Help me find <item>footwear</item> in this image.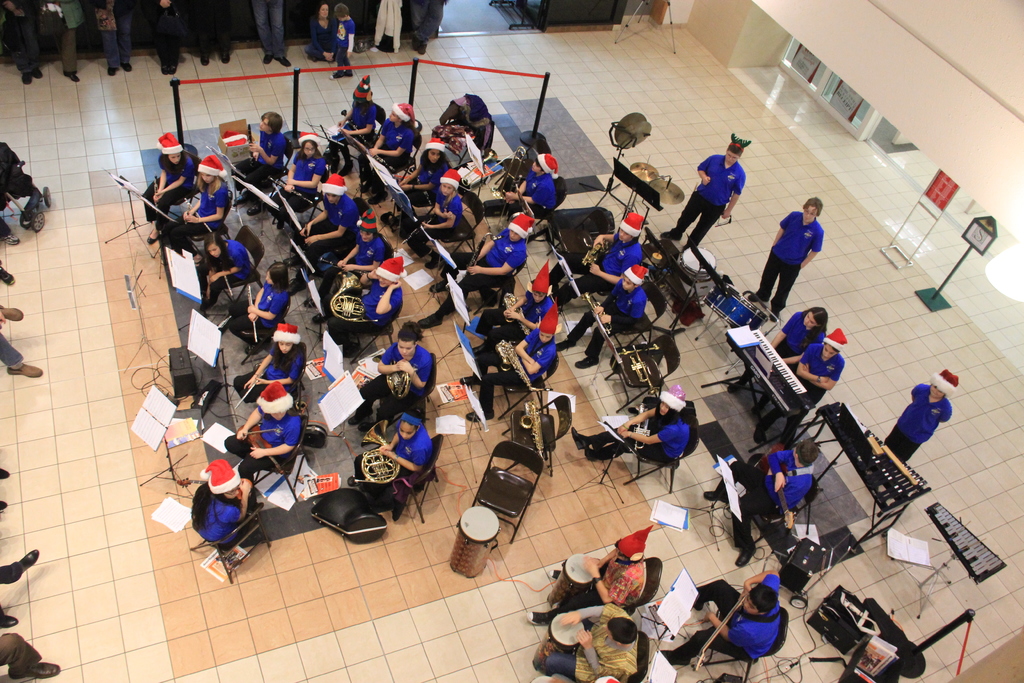
Found it: <bbox>1, 263, 17, 285</bbox>.
